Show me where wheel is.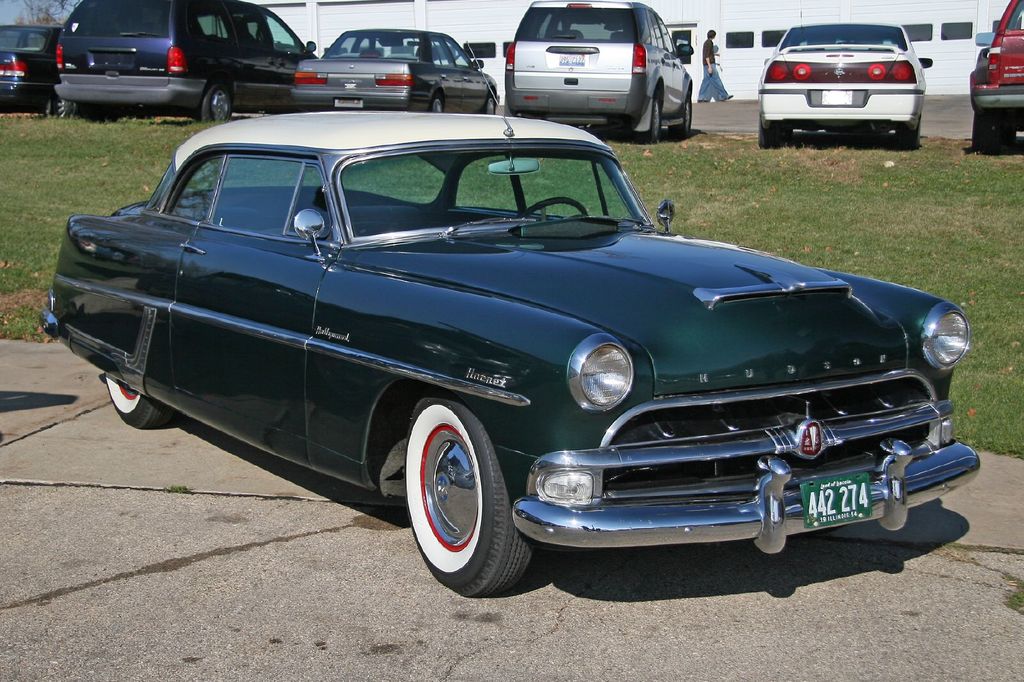
wheel is at x1=892, y1=125, x2=920, y2=148.
